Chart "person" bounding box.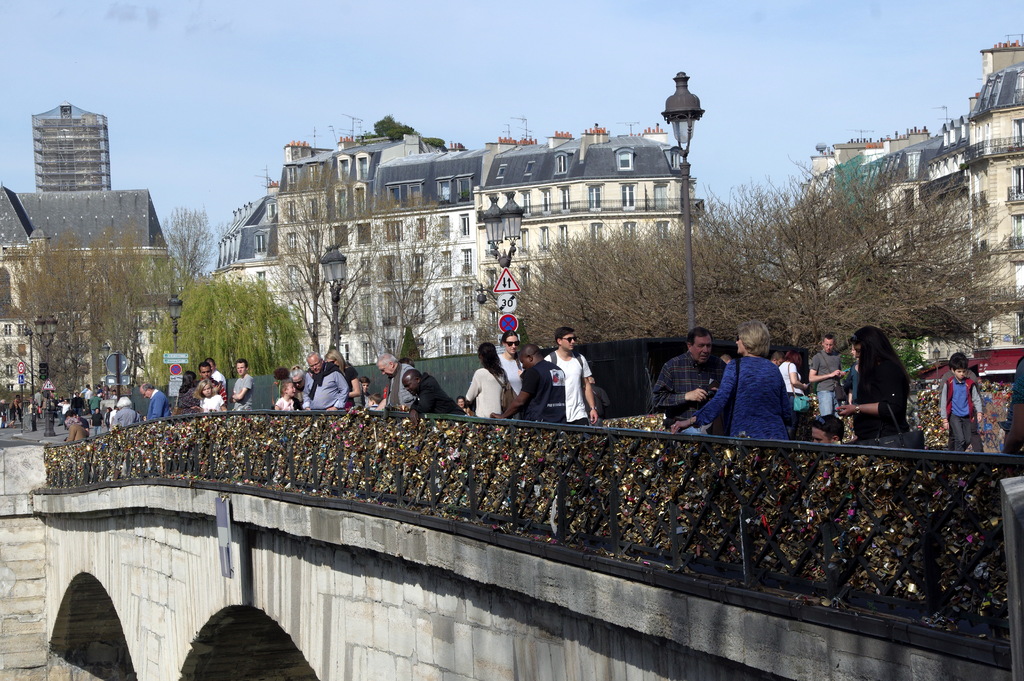
Charted: 780/354/808/422.
